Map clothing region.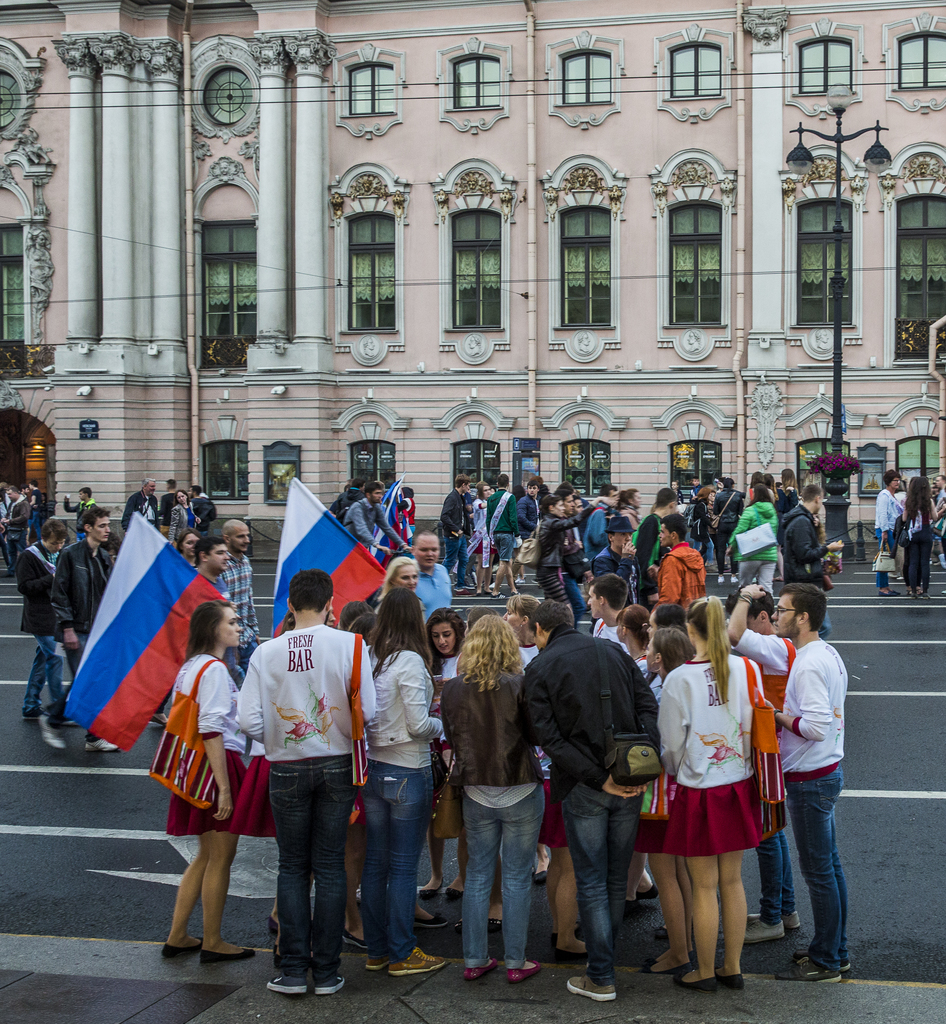
Mapped to 776:502:827:605.
